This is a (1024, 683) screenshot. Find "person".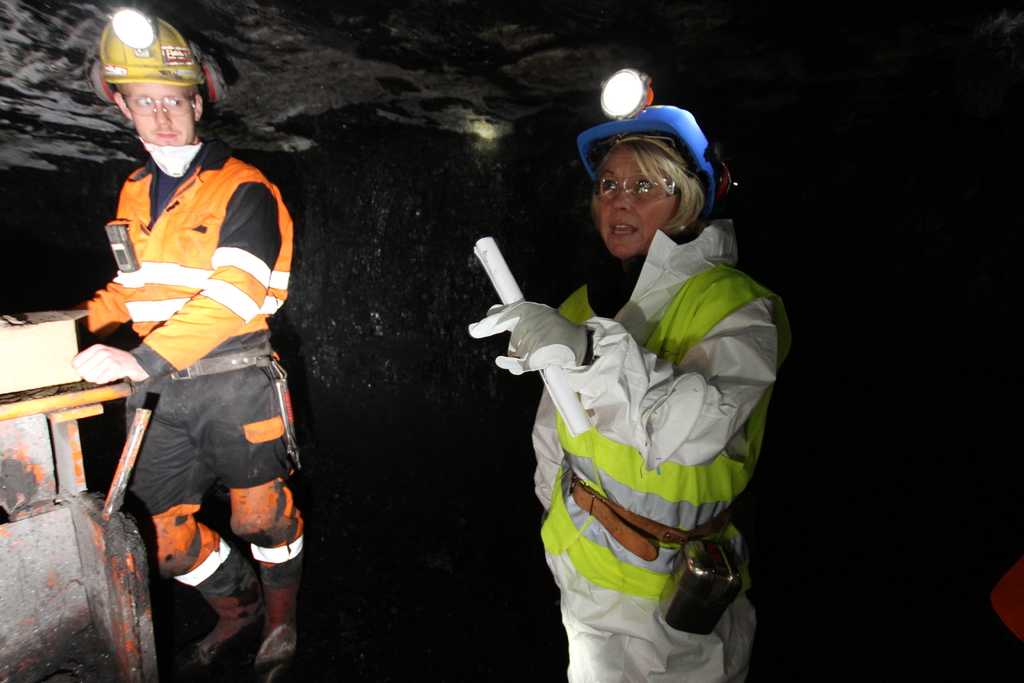
Bounding box: locate(71, 8, 303, 682).
